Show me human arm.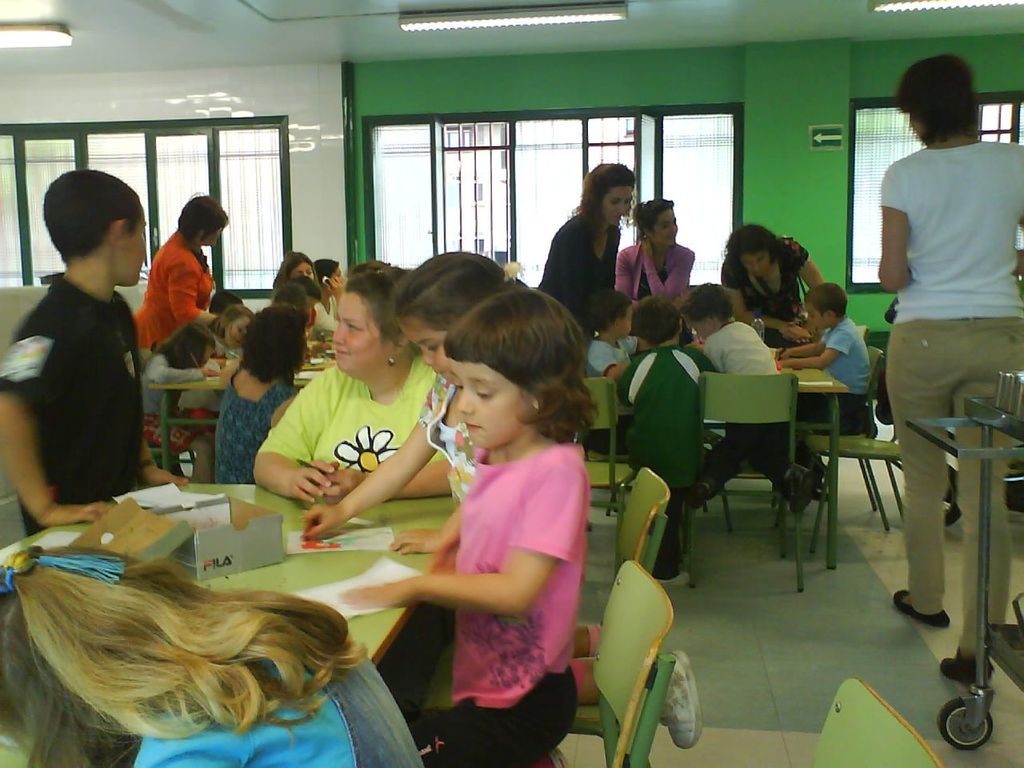
human arm is here: bbox(622, 330, 708, 354).
